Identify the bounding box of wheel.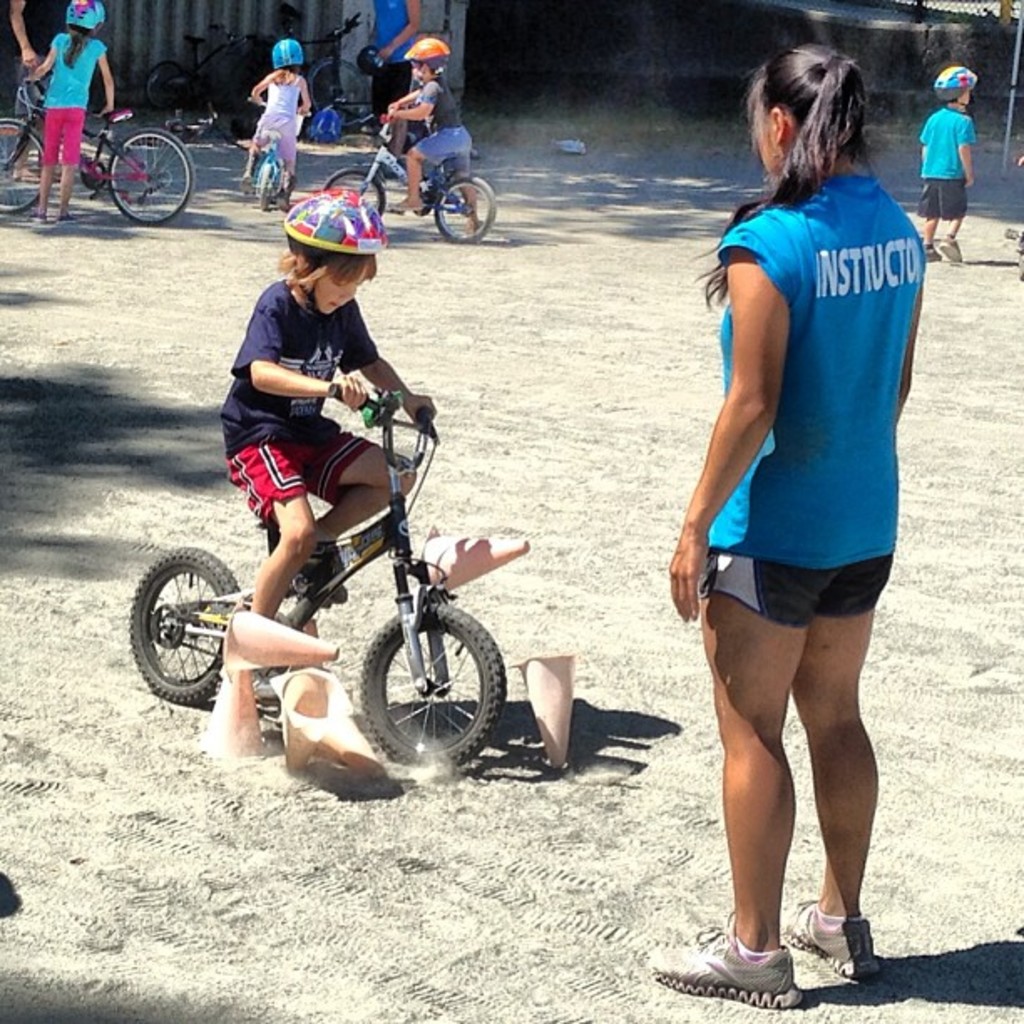
bbox=(0, 120, 50, 207).
